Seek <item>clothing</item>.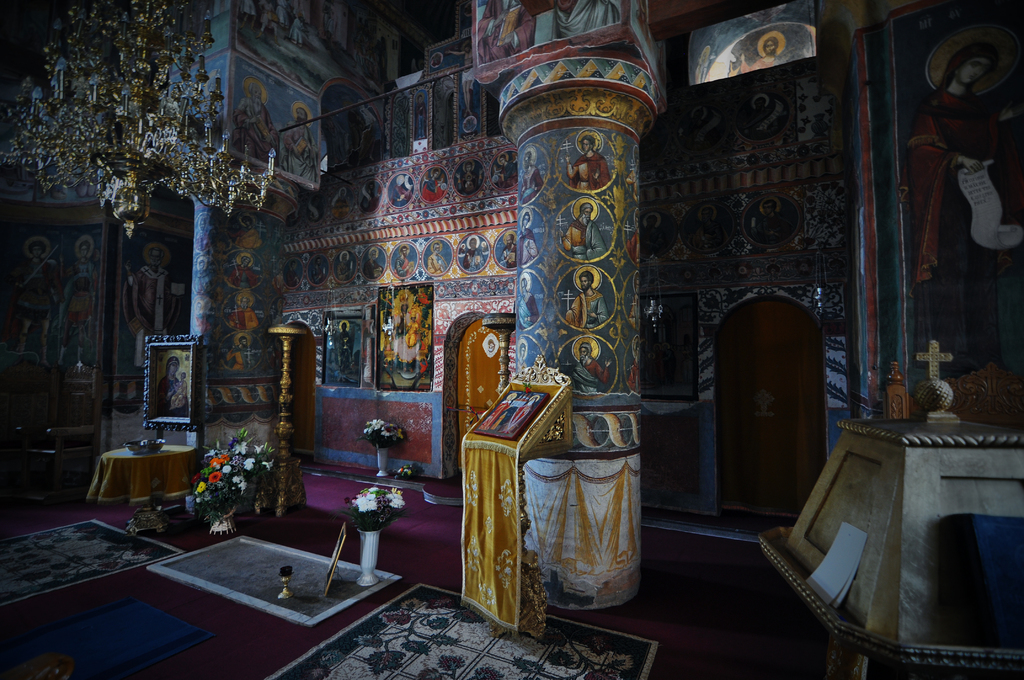
[left=394, top=311, right=421, bottom=362].
